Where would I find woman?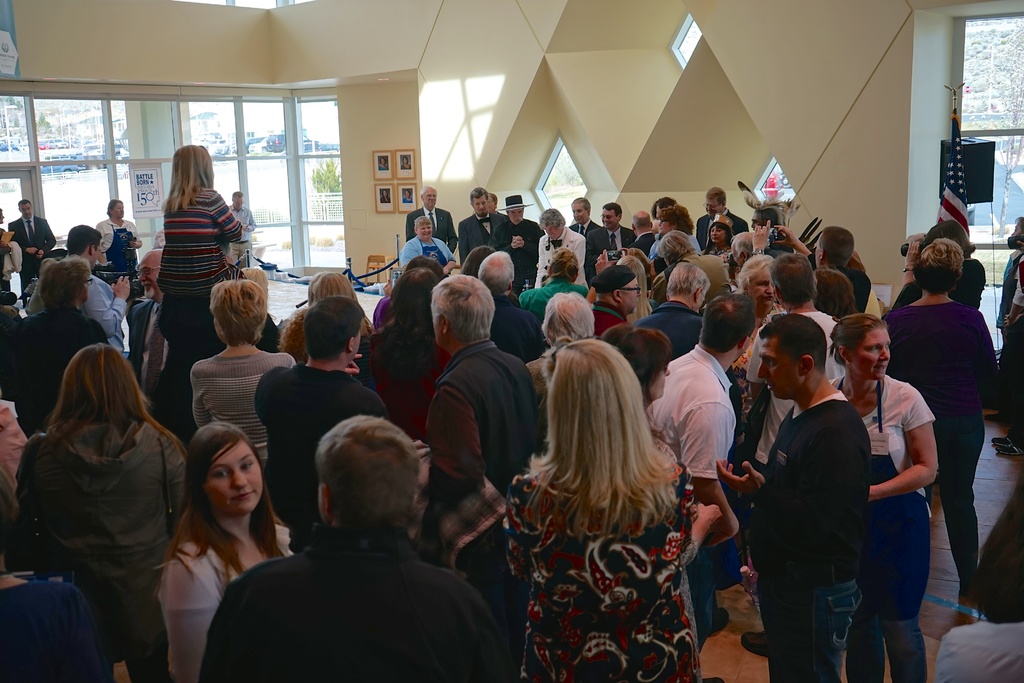
At (x1=157, y1=420, x2=297, y2=679).
